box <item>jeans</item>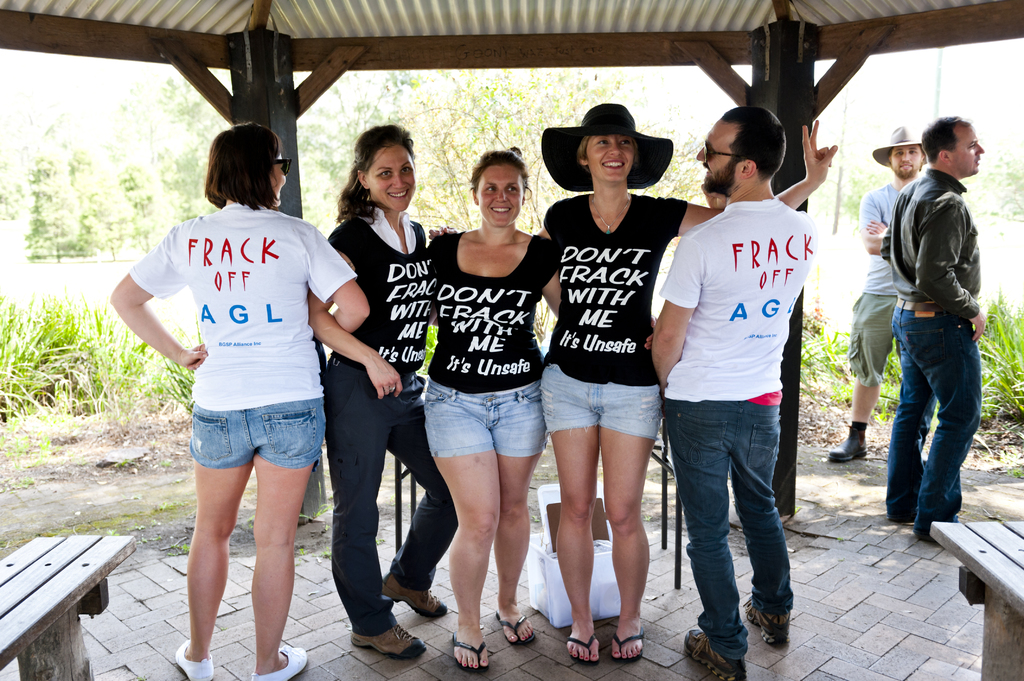
{"x1": 186, "y1": 399, "x2": 328, "y2": 464}
